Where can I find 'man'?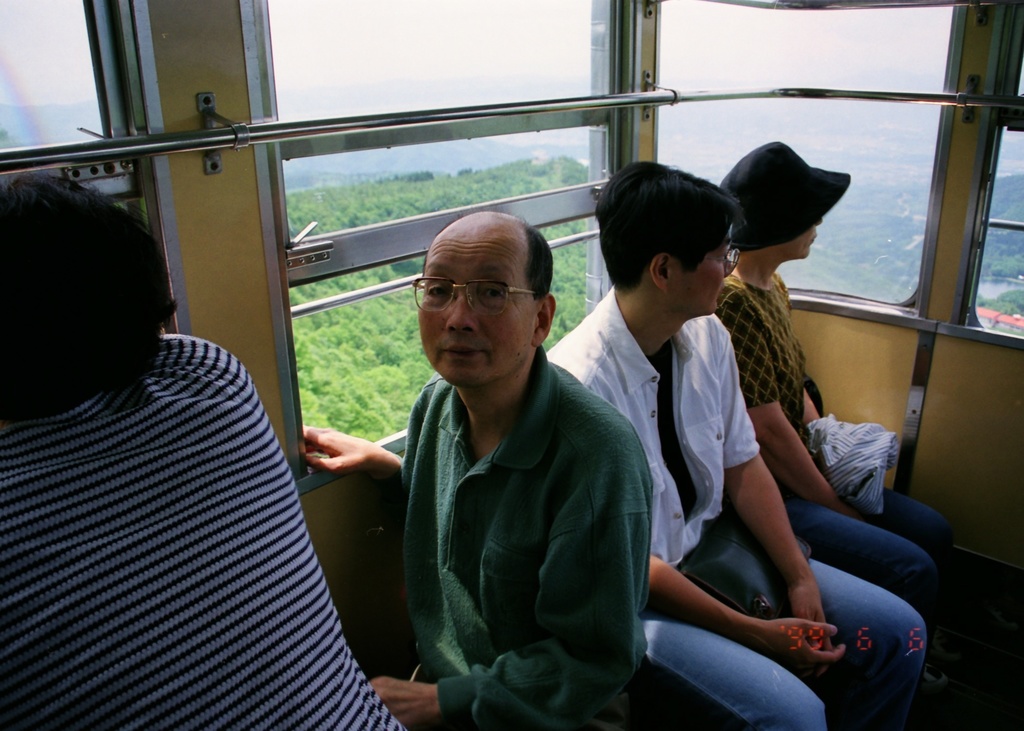
You can find it at left=545, top=162, right=927, bottom=730.
